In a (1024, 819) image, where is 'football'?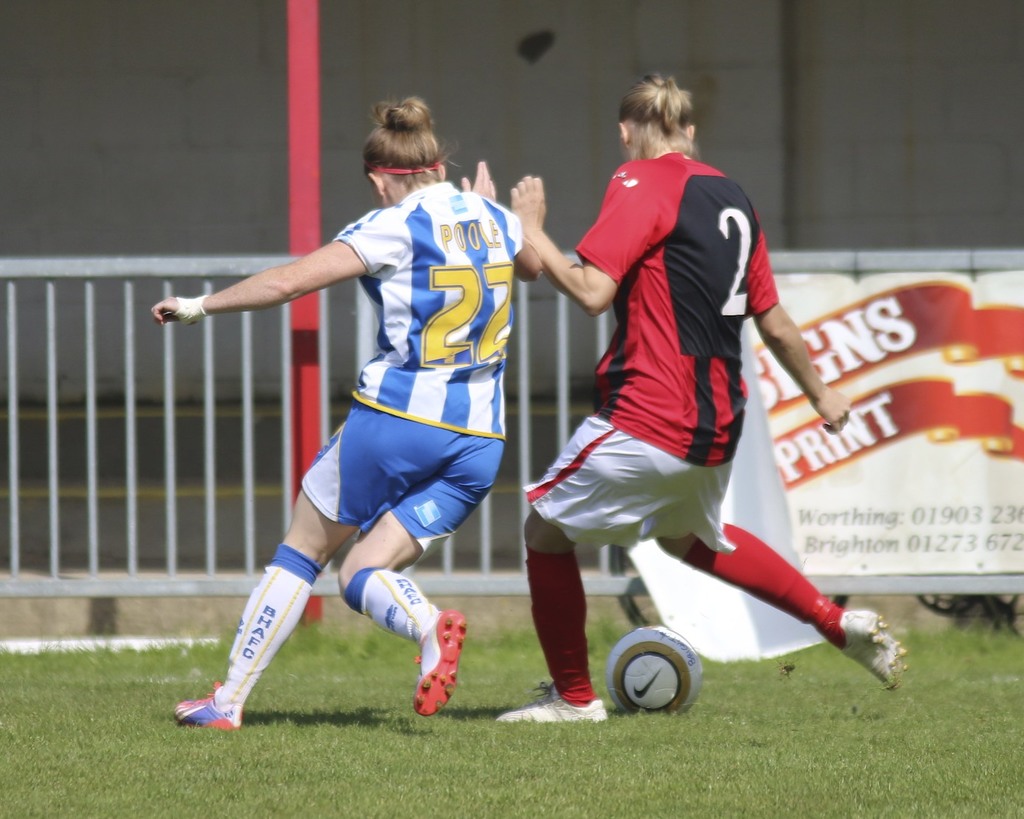
bbox=(610, 626, 708, 717).
